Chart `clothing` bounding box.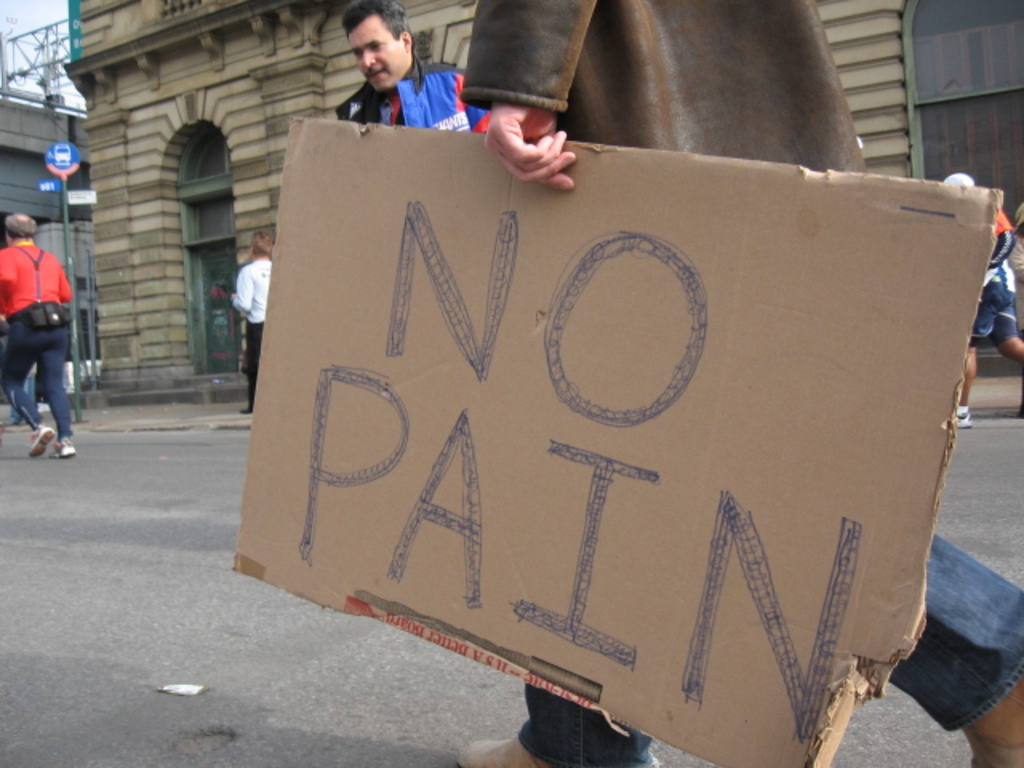
Charted: {"x1": 1014, "y1": 235, "x2": 1022, "y2": 411}.
